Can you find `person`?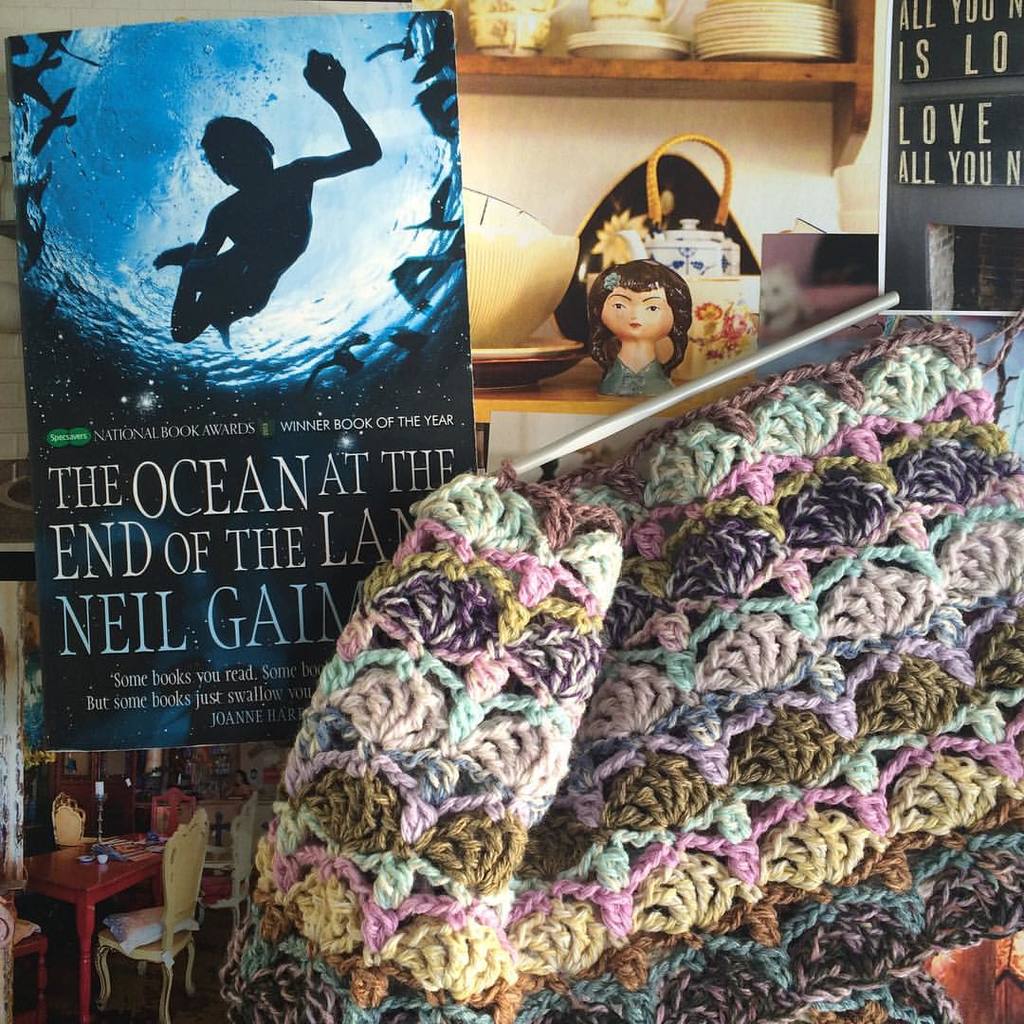
Yes, bounding box: x1=576, y1=263, x2=691, y2=402.
